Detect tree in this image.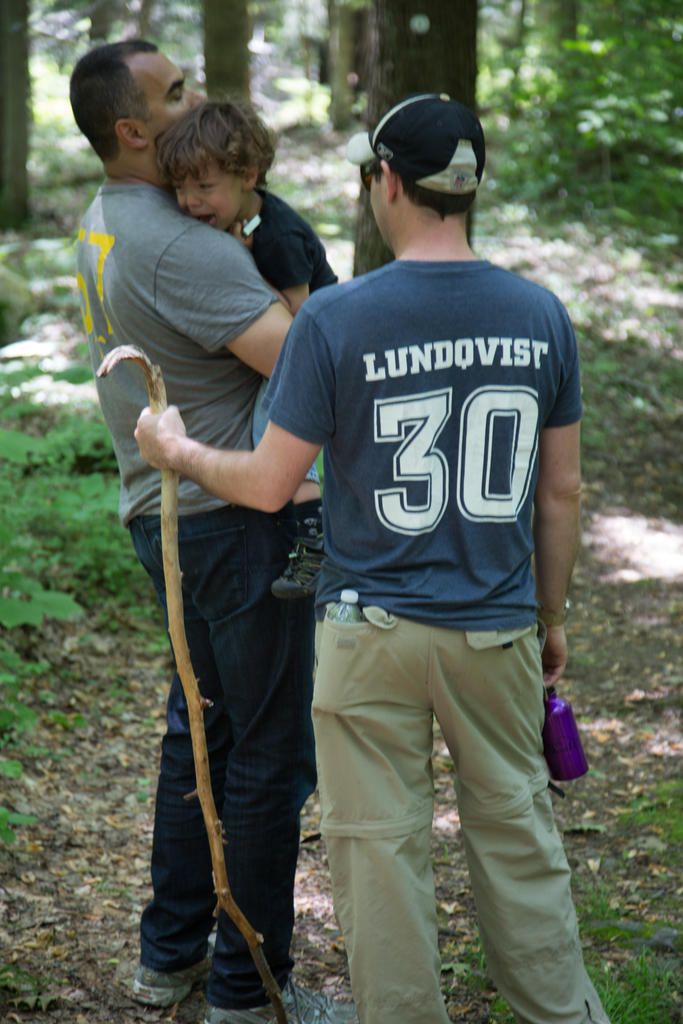
Detection: [1,4,35,237].
